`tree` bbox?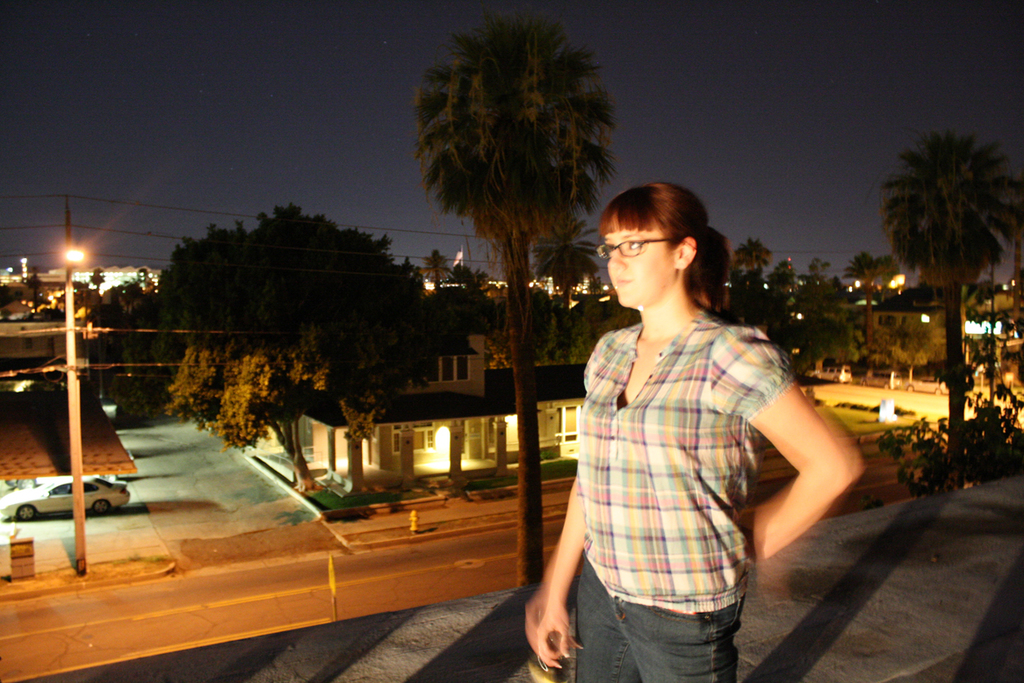
[x1=730, y1=236, x2=769, y2=285]
